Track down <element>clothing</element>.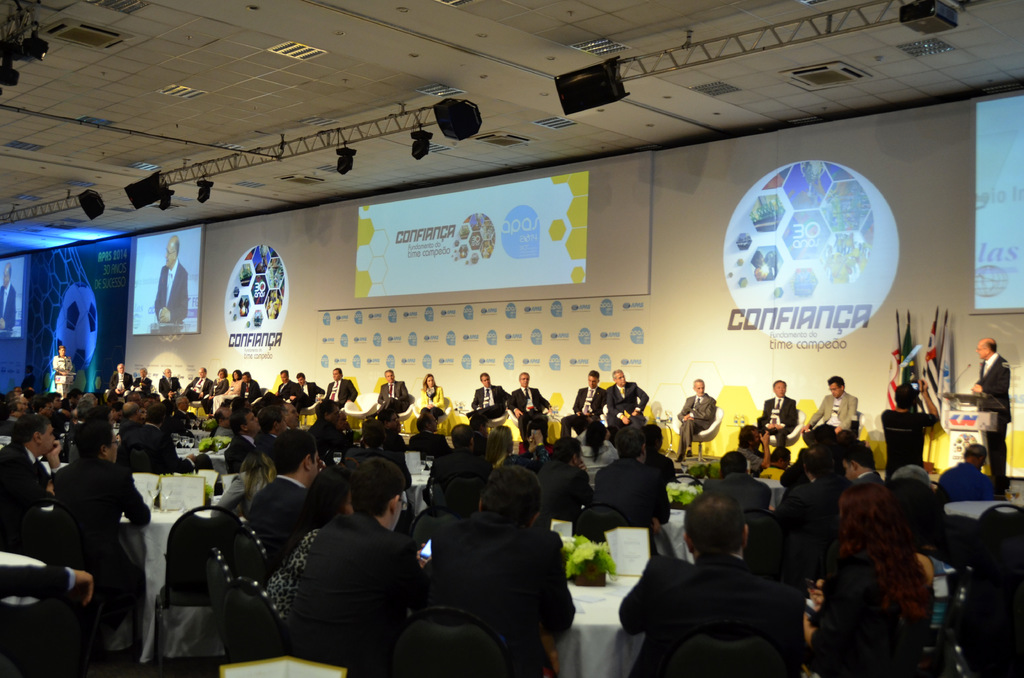
Tracked to bbox=[563, 386, 609, 443].
